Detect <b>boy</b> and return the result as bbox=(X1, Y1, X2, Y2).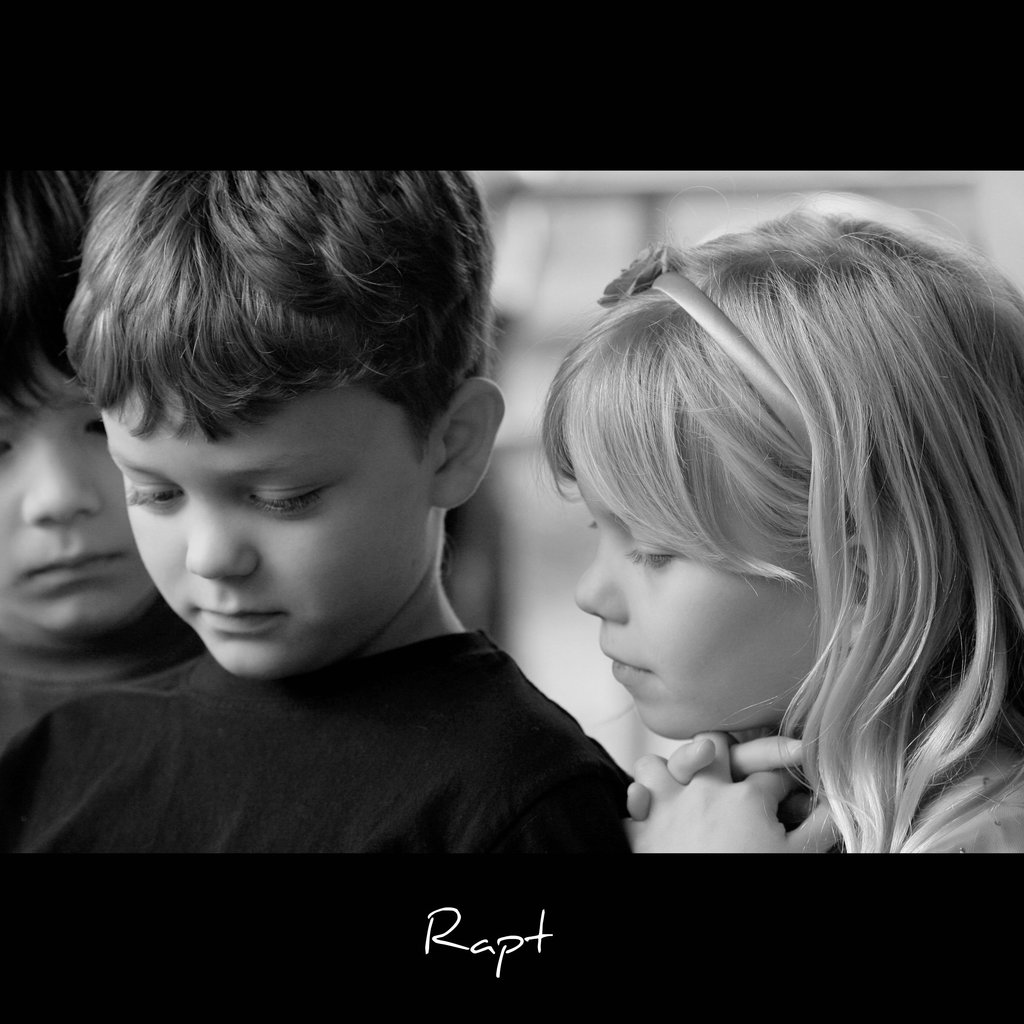
bbox=(0, 164, 625, 860).
